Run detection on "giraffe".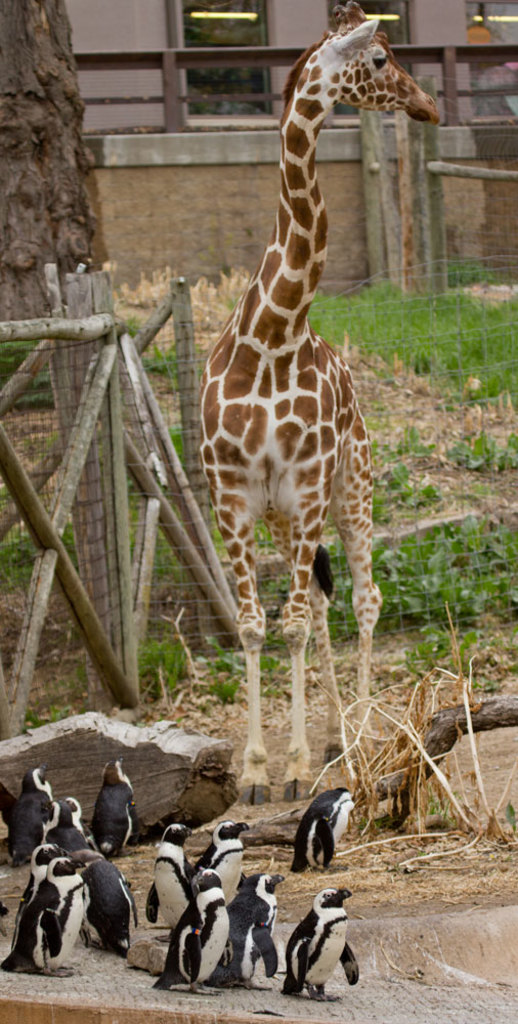
Result: 174:14:418:849.
